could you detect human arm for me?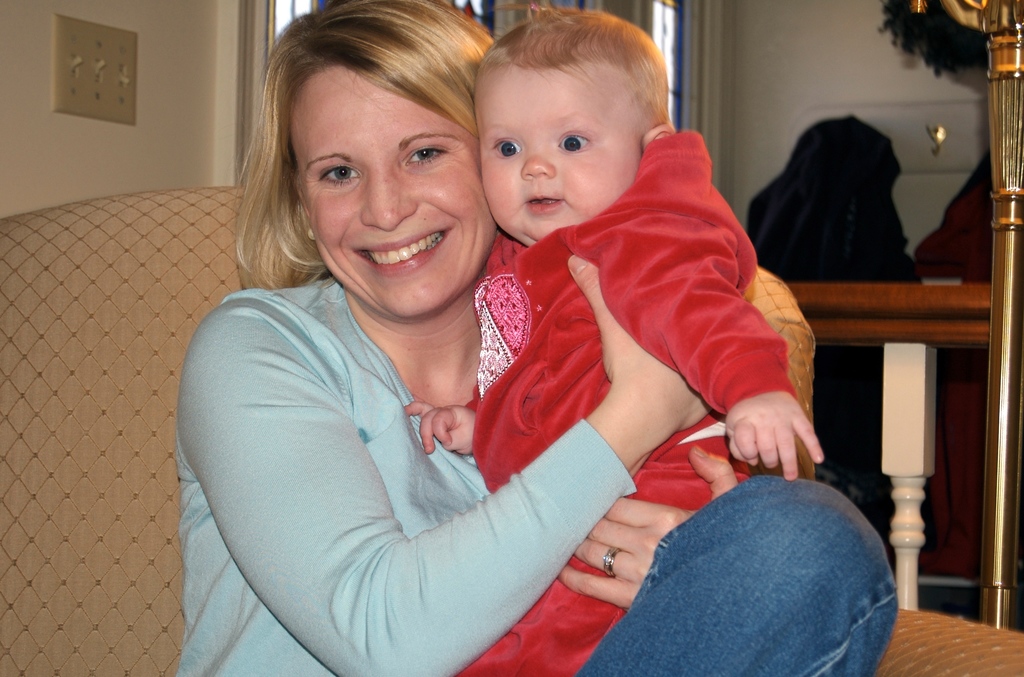
Detection result: 558/428/783/604.
